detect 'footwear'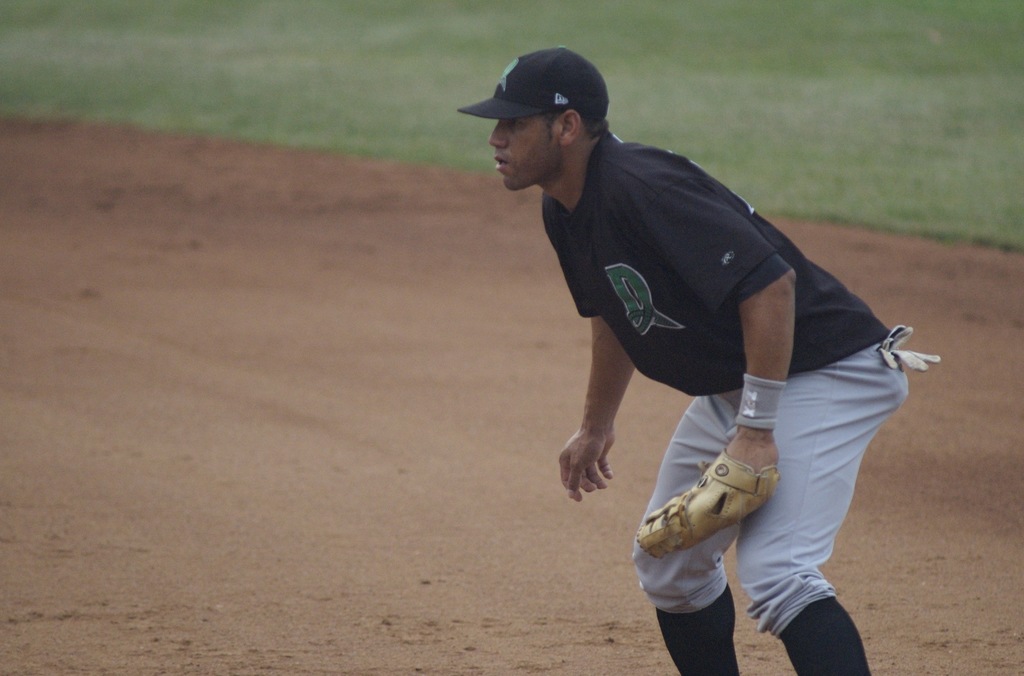
pyautogui.locateOnScreen(779, 597, 872, 675)
